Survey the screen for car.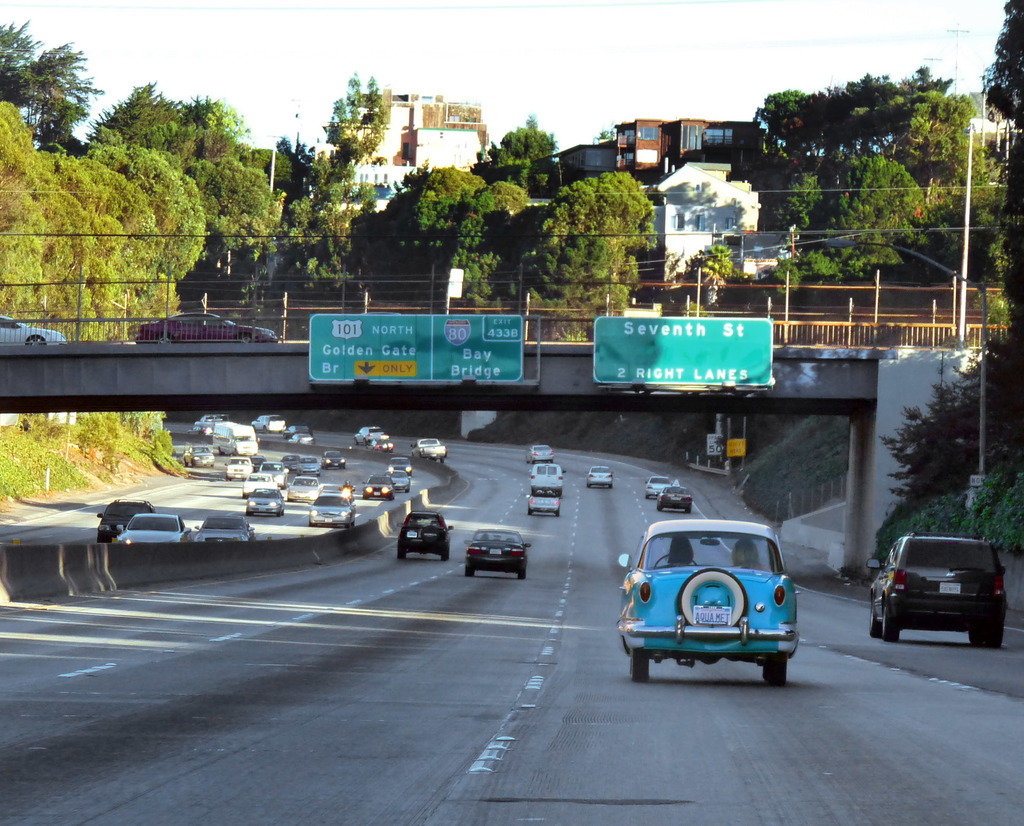
Survey found: box(587, 464, 612, 486).
